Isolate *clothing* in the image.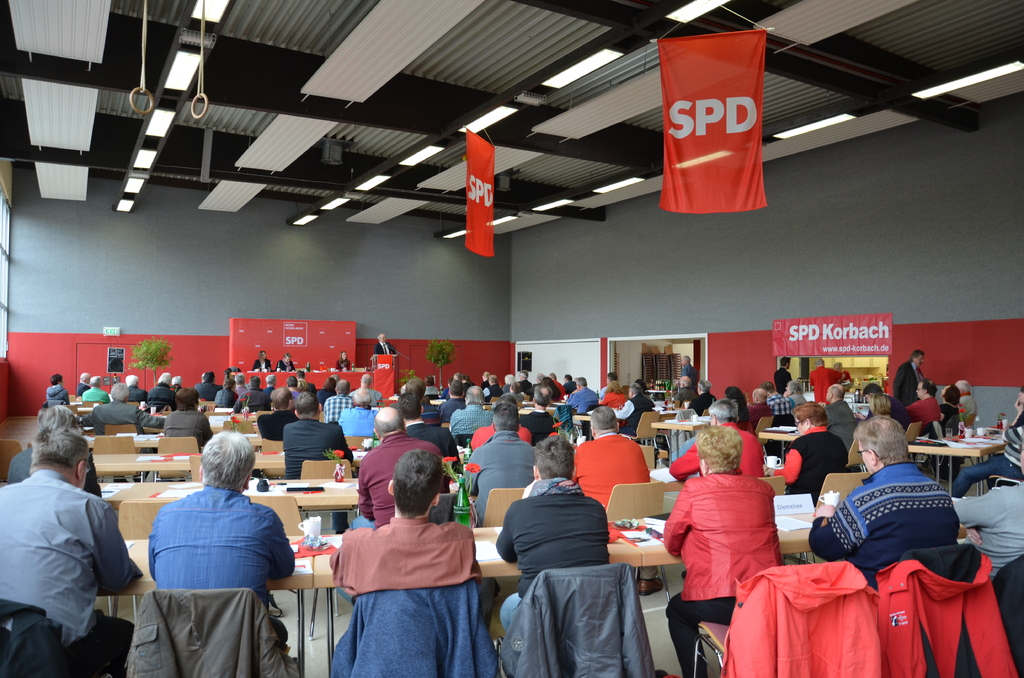
Isolated region: 657 469 780 677.
